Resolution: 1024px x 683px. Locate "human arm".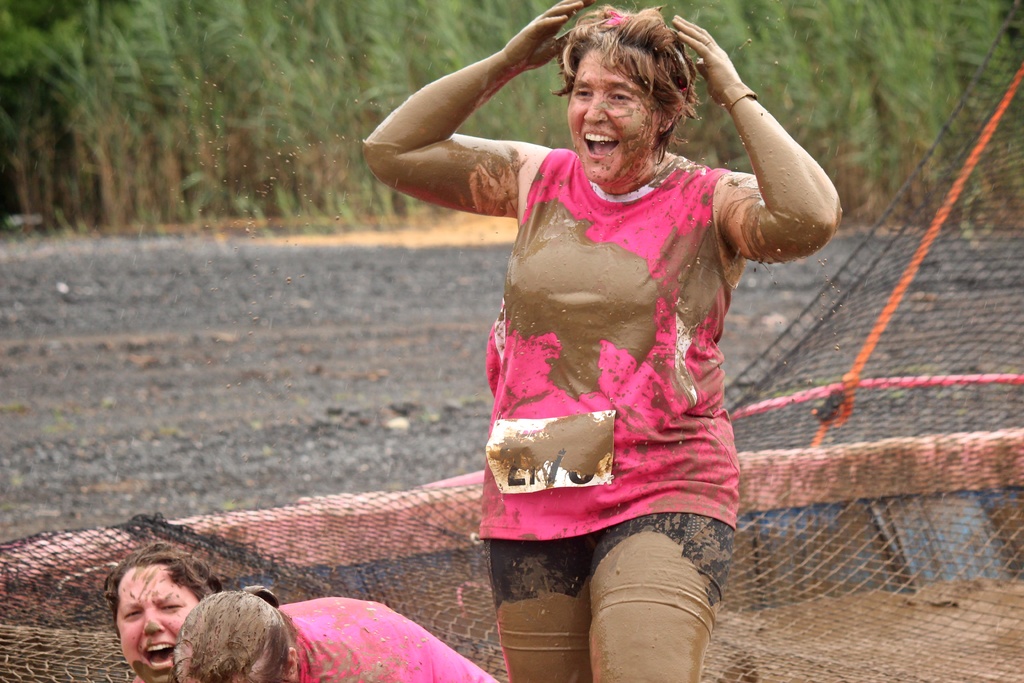
<bbox>674, 66, 820, 292</bbox>.
